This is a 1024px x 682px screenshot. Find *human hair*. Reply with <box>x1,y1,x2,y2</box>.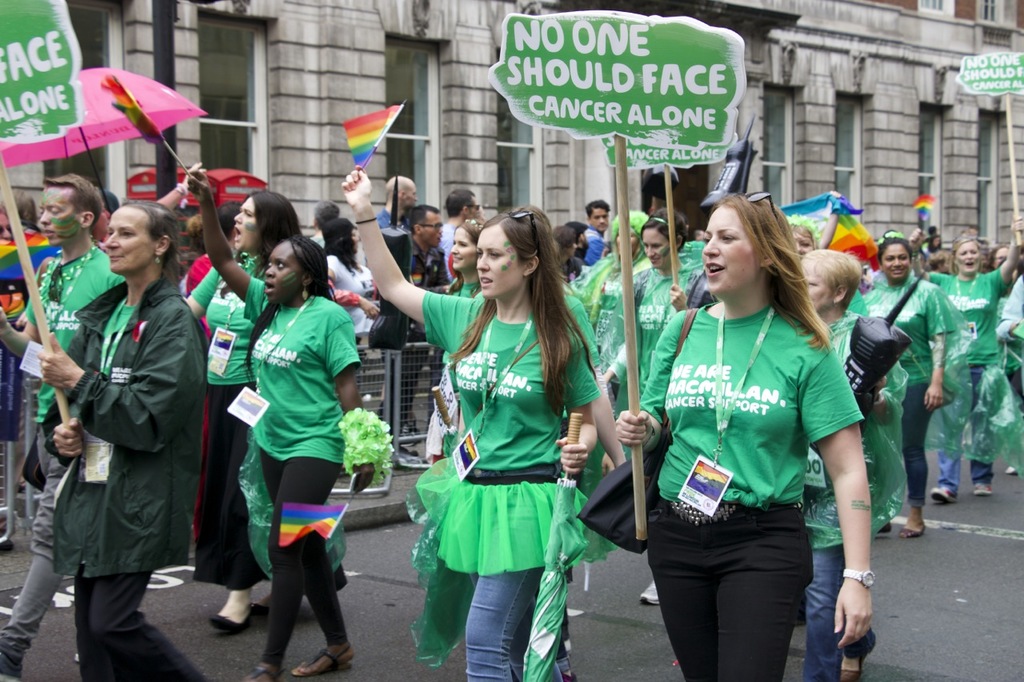
<box>226,188,299,297</box>.
